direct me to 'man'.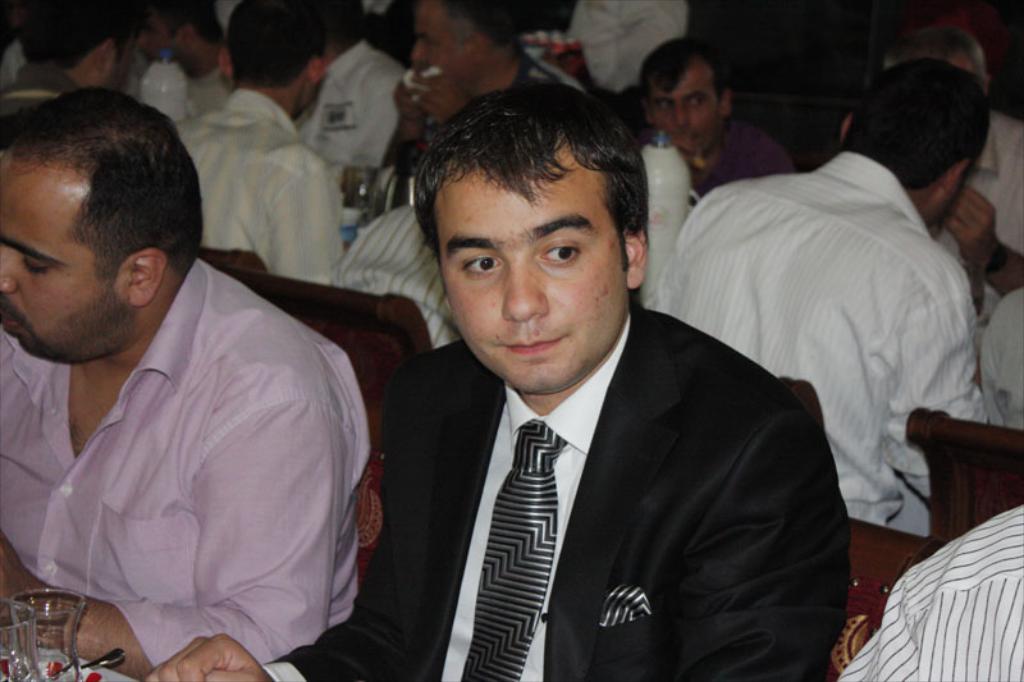
Direction: Rect(879, 28, 1023, 313).
